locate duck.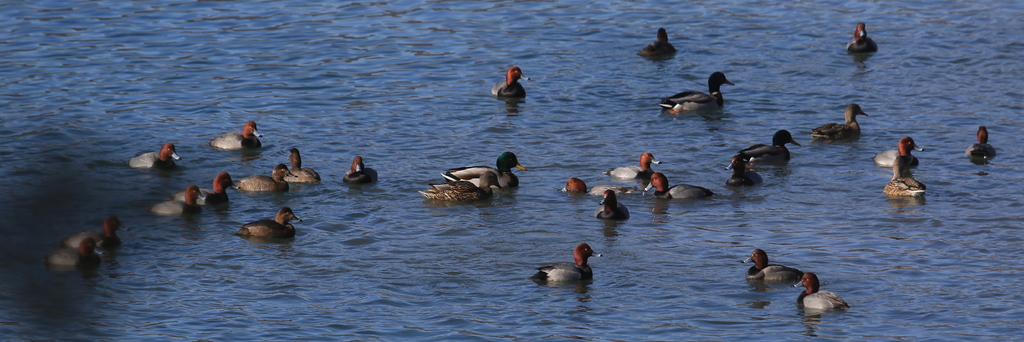
Bounding box: 50 246 102 276.
